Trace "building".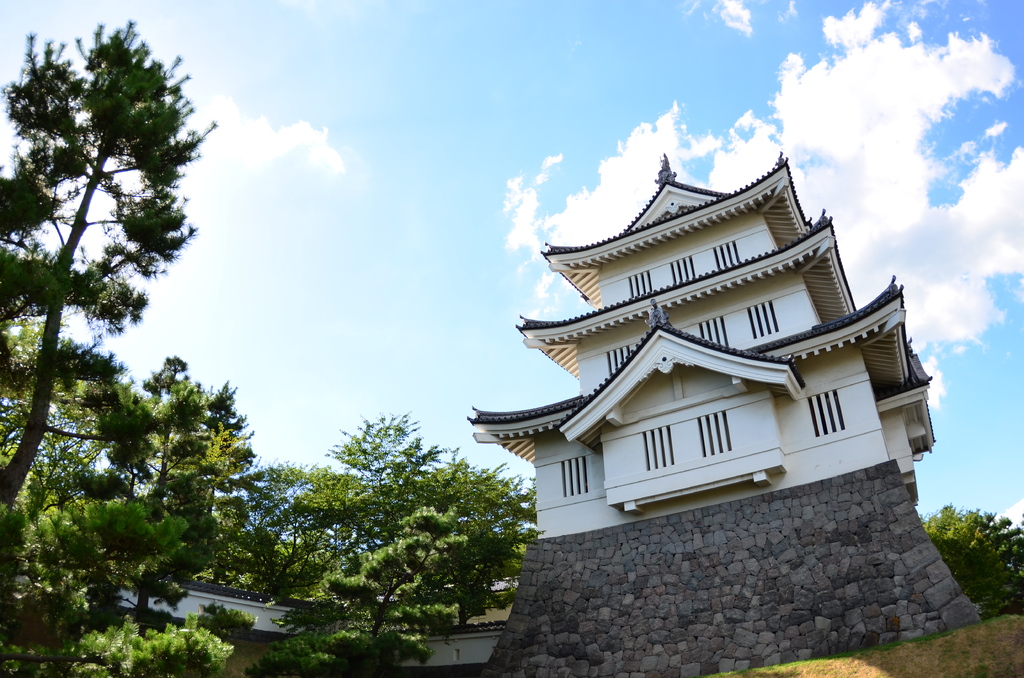
Traced to (left=463, top=151, right=937, bottom=538).
